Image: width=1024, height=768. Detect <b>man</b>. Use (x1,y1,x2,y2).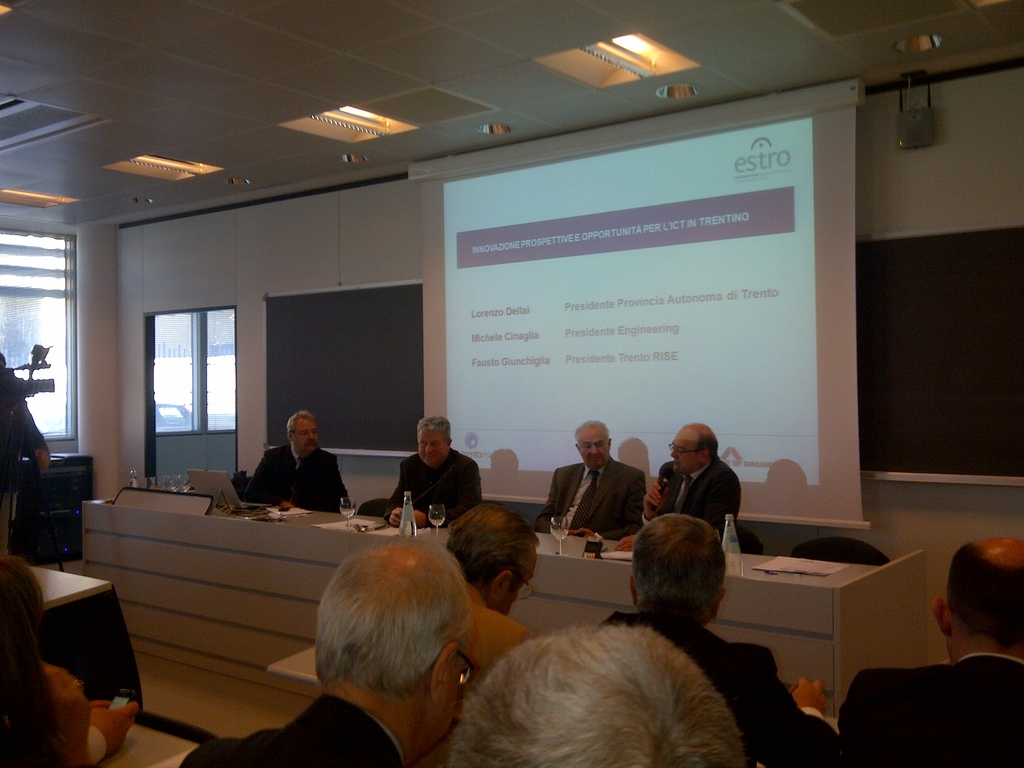
(445,621,742,767).
